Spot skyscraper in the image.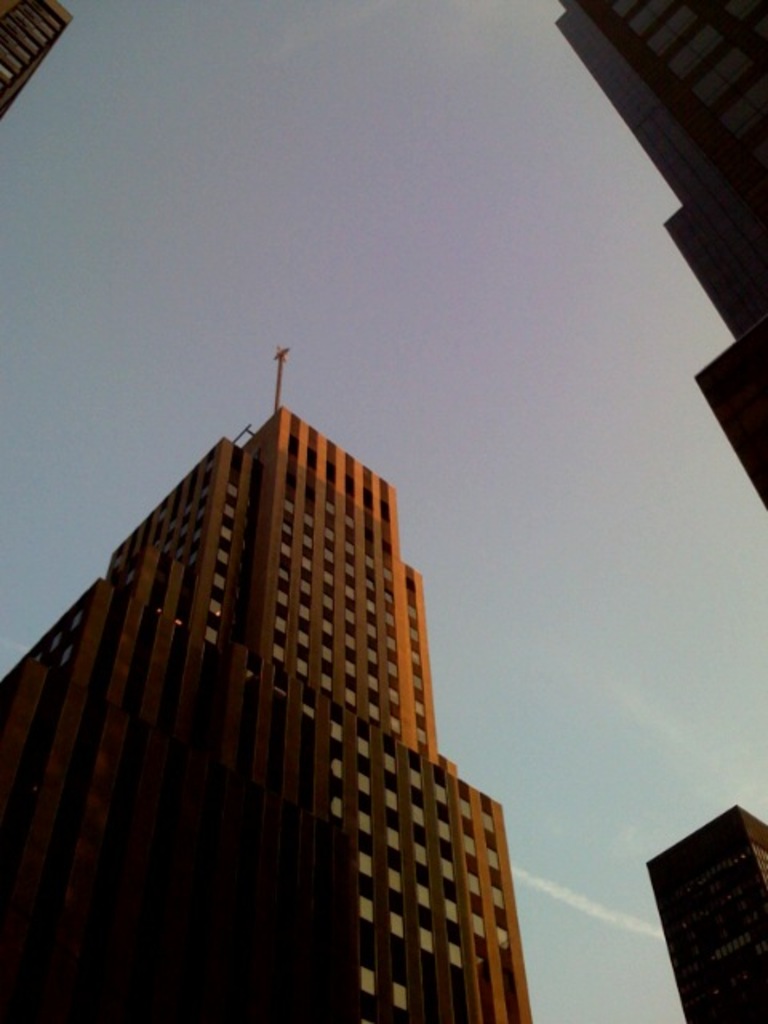
skyscraper found at <bbox>0, 390, 534, 1022</bbox>.
